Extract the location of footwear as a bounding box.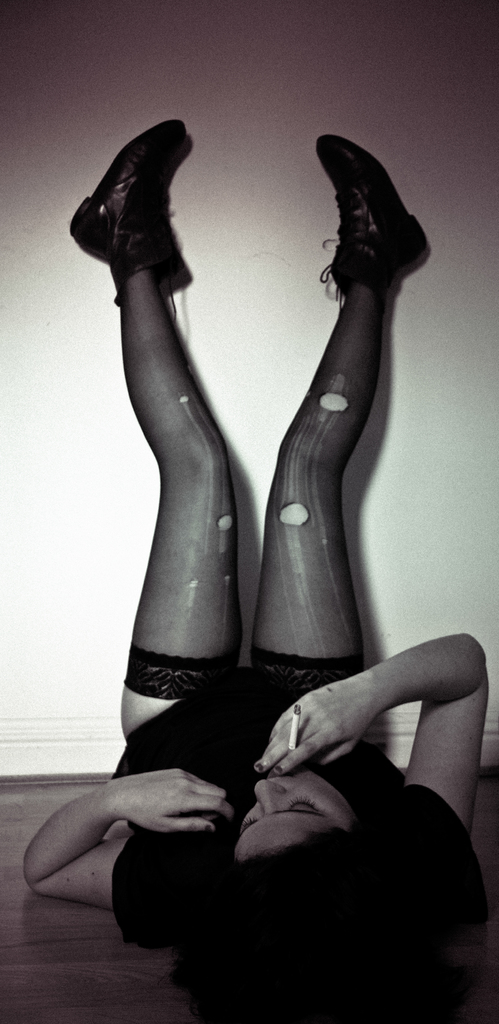
<region>322, 134, 429, 286</region>.
